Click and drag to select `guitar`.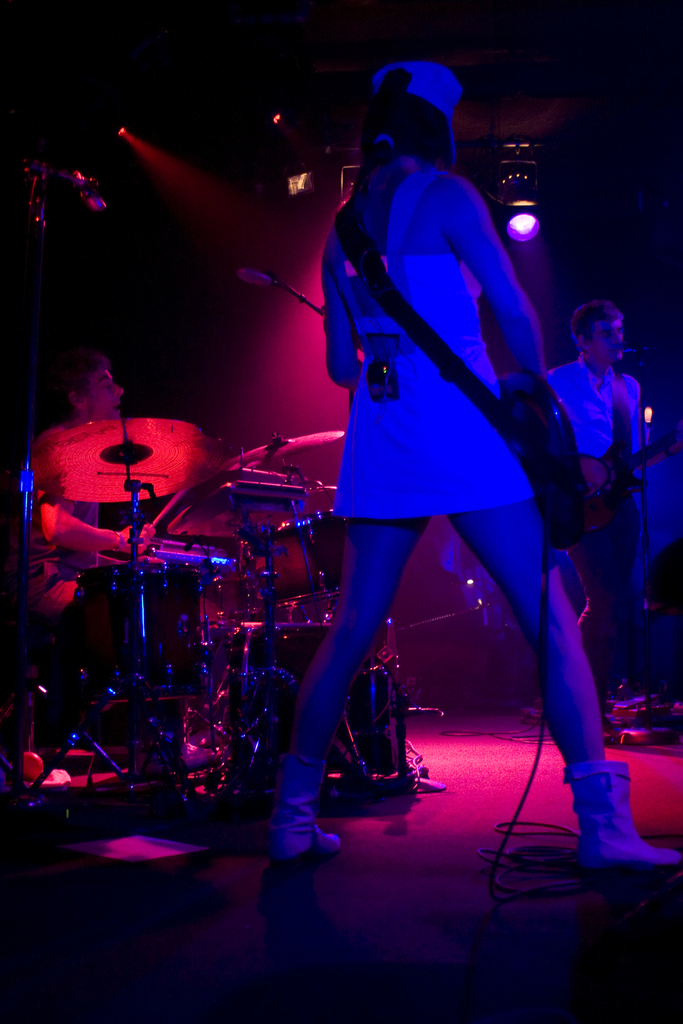
Selection: x1=498 y1=303 x2=604 y2=554.
